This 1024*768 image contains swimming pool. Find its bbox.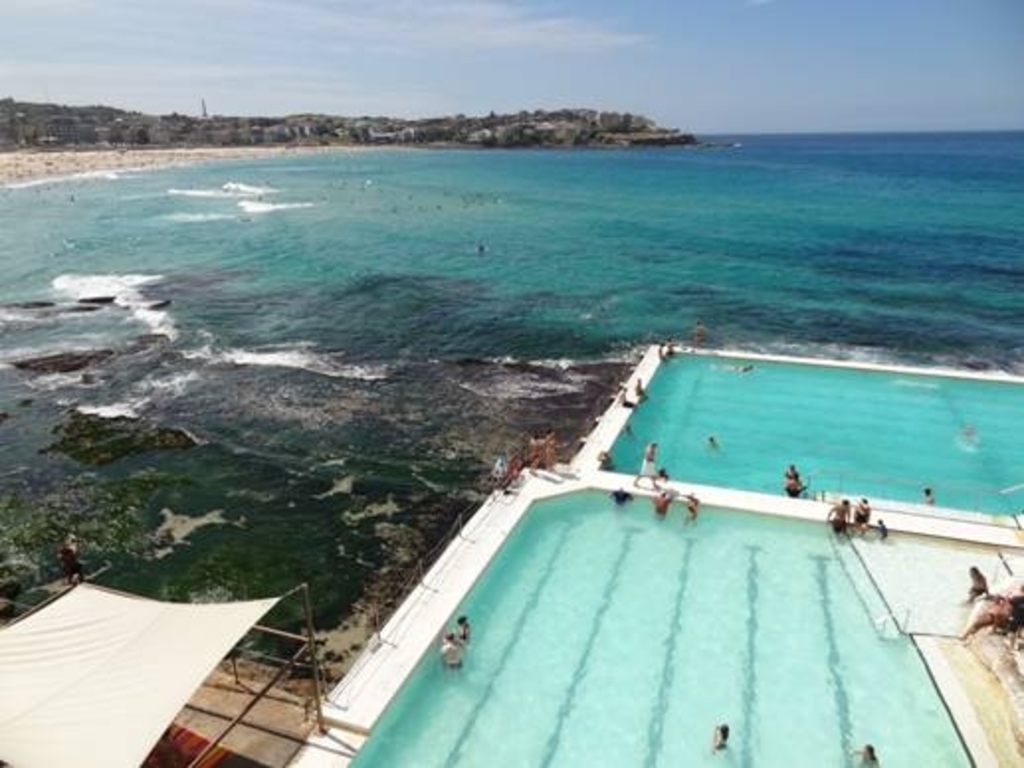
222:340:994:764.
